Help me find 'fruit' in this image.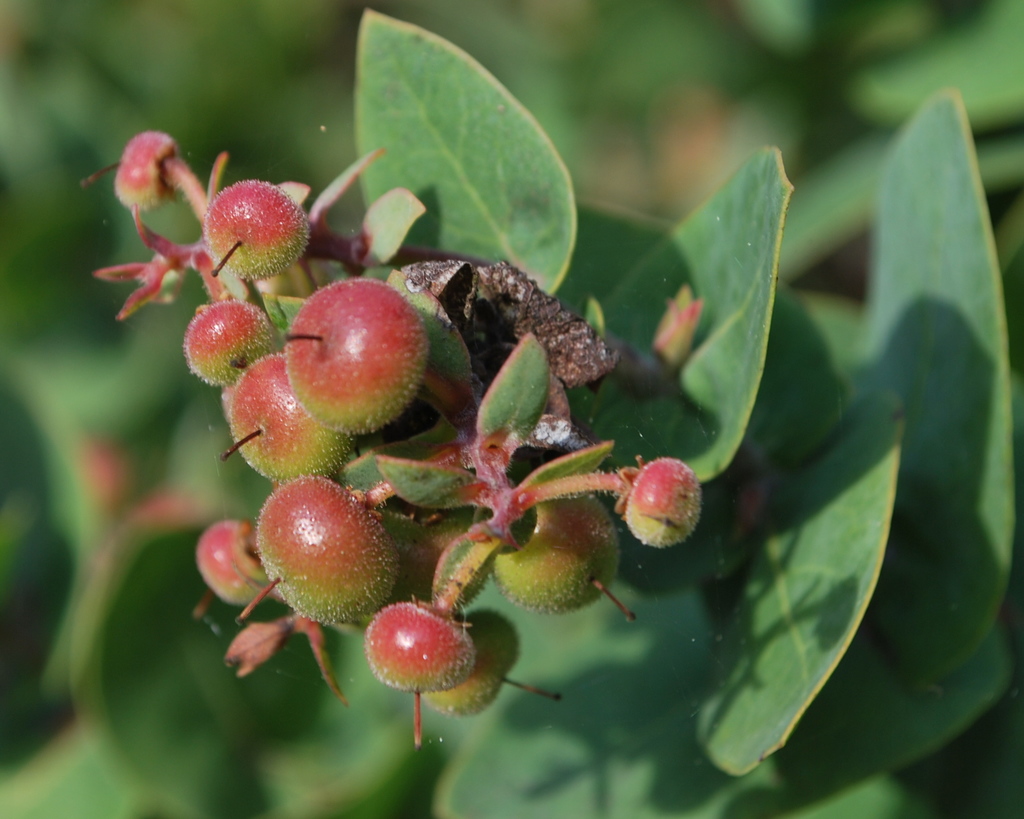
Found it: rect(205, 177, 312, 279).
